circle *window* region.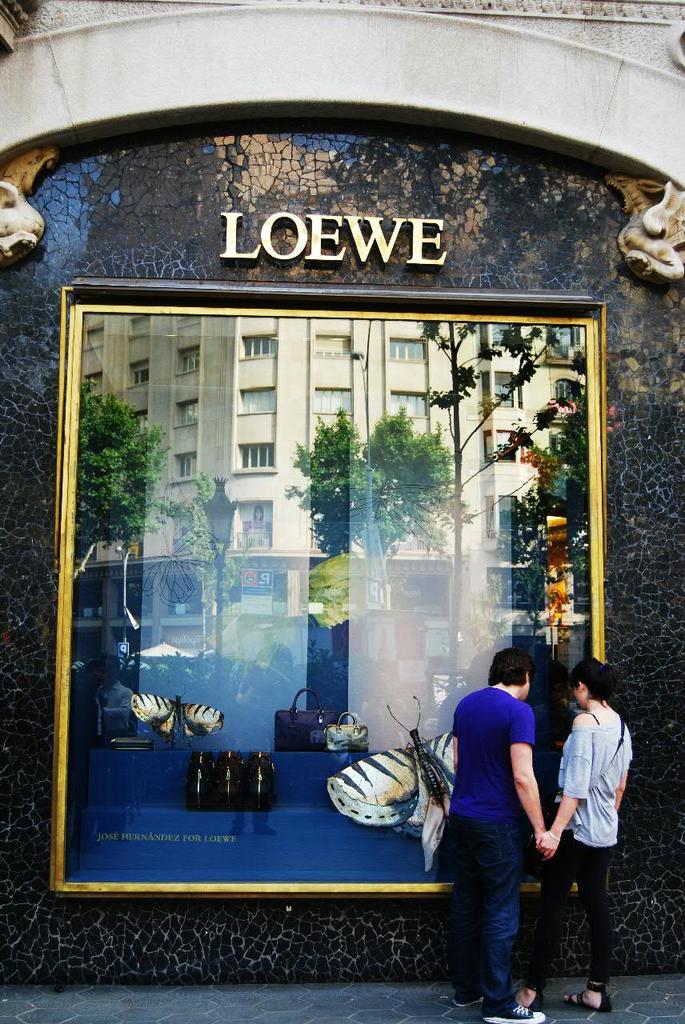
Region: x1=169 y1=398 x2=198 y2=434.
